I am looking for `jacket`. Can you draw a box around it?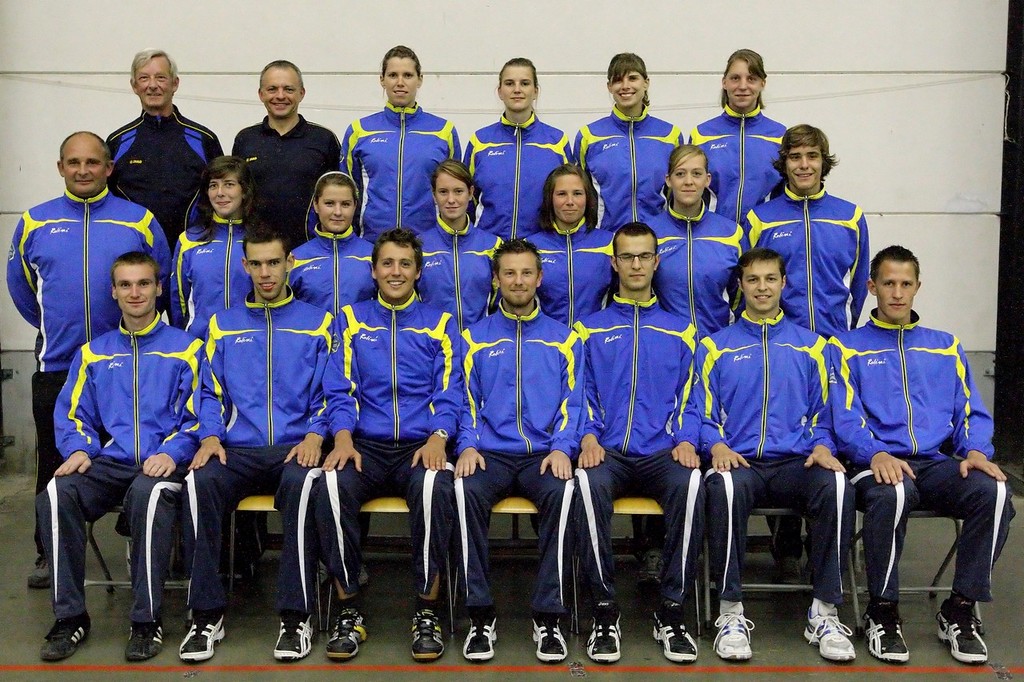
Sure, the bounding box is box(684, 102, 787, 228).
